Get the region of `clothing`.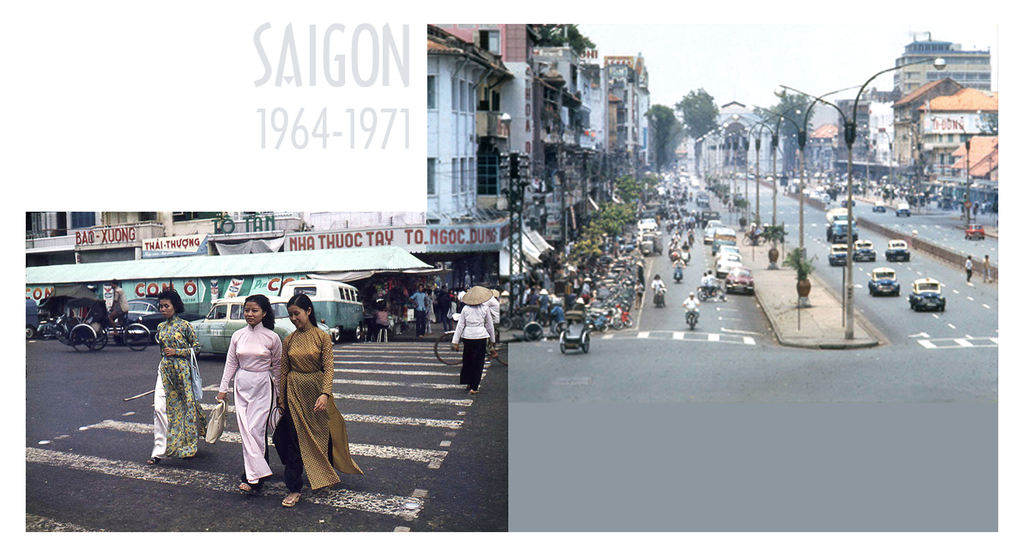
bbox(150, 321, 225, 466).
